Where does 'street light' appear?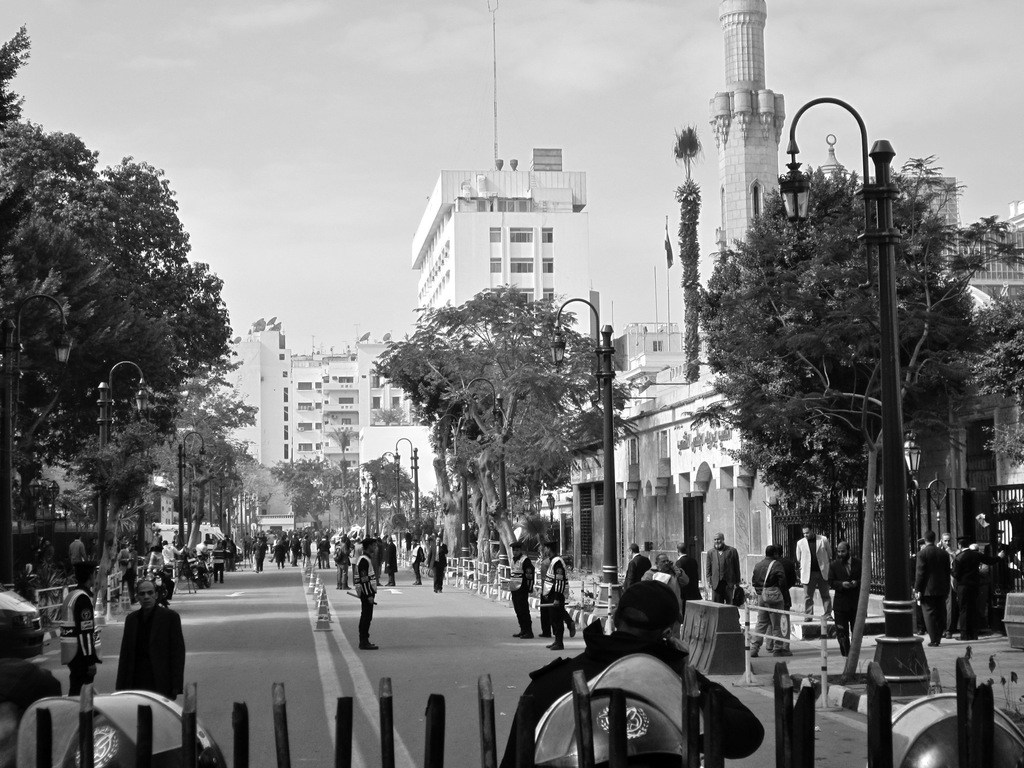
Appears at <region>438, 406, 472, 563</region>.
